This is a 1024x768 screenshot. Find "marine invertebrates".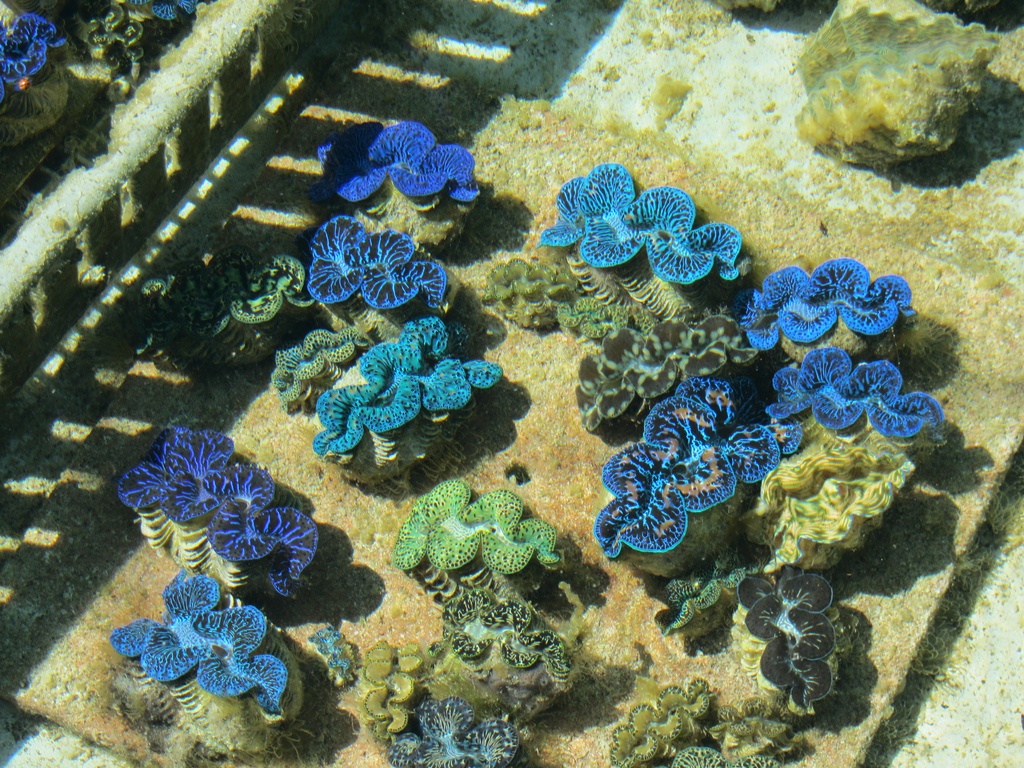
Bounding box: box=[134, 243, 305, 372].
